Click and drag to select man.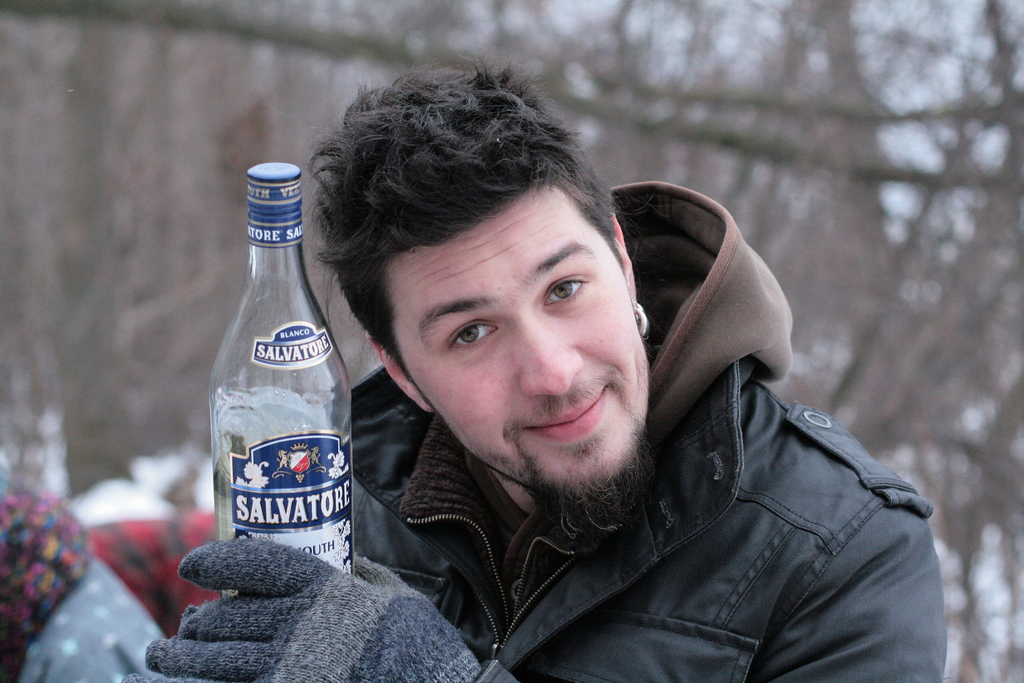
Selection: x1=274 y1=47 x2=962 y2=682.
